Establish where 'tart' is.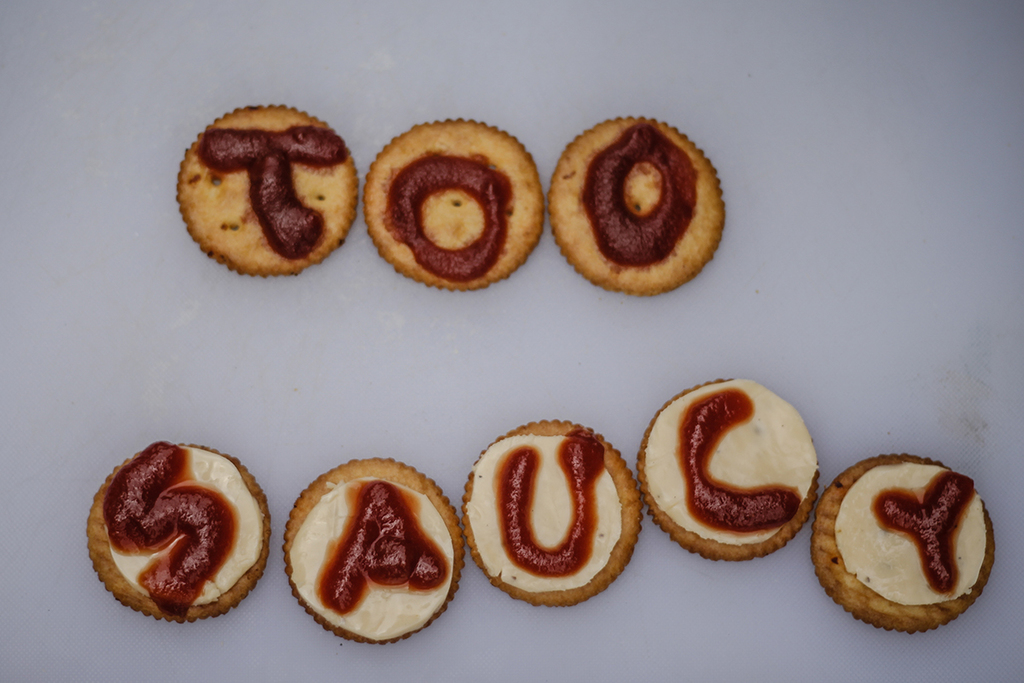
Established at [x1=172, y1=101, x2=358, y2=279].
